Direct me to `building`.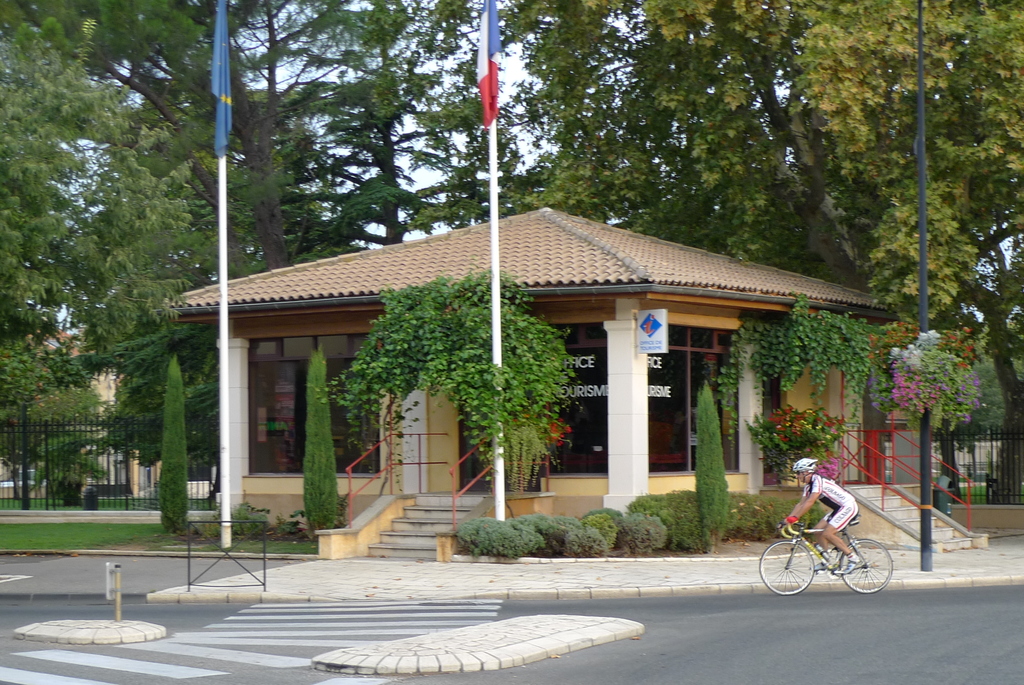
Direction: bbox(162, 209, 915, 568).
